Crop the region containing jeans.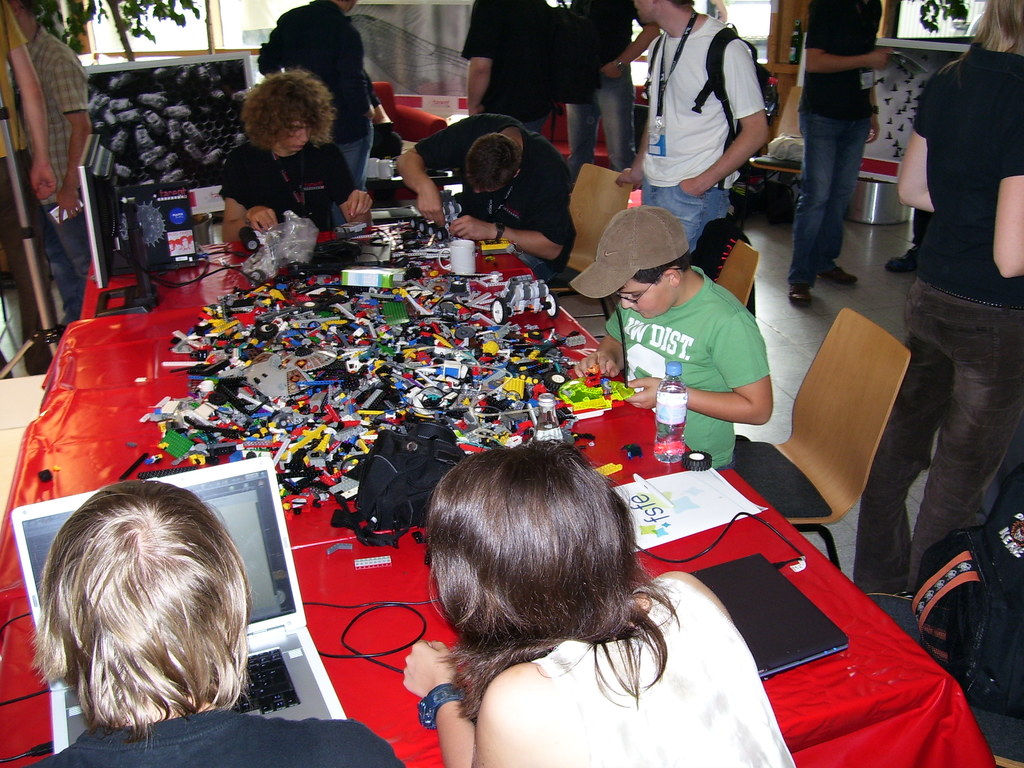
Crop region: crop(640, 178, 733, 256).
